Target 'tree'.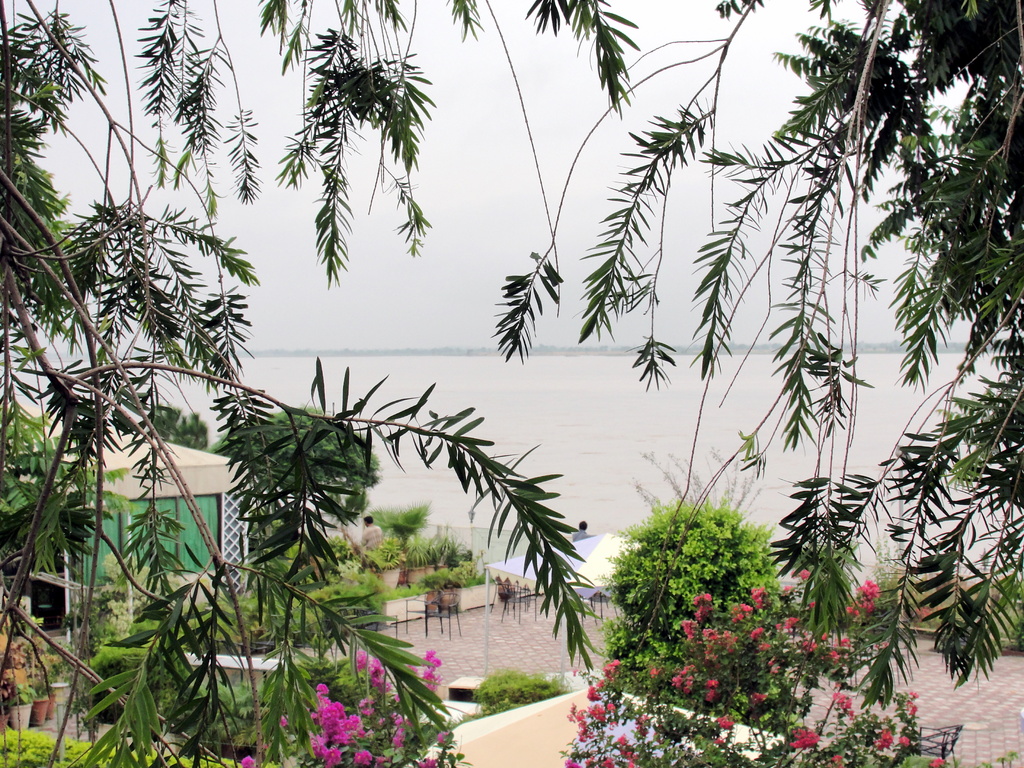
Target region: detection(589, 492, 792, 728).
